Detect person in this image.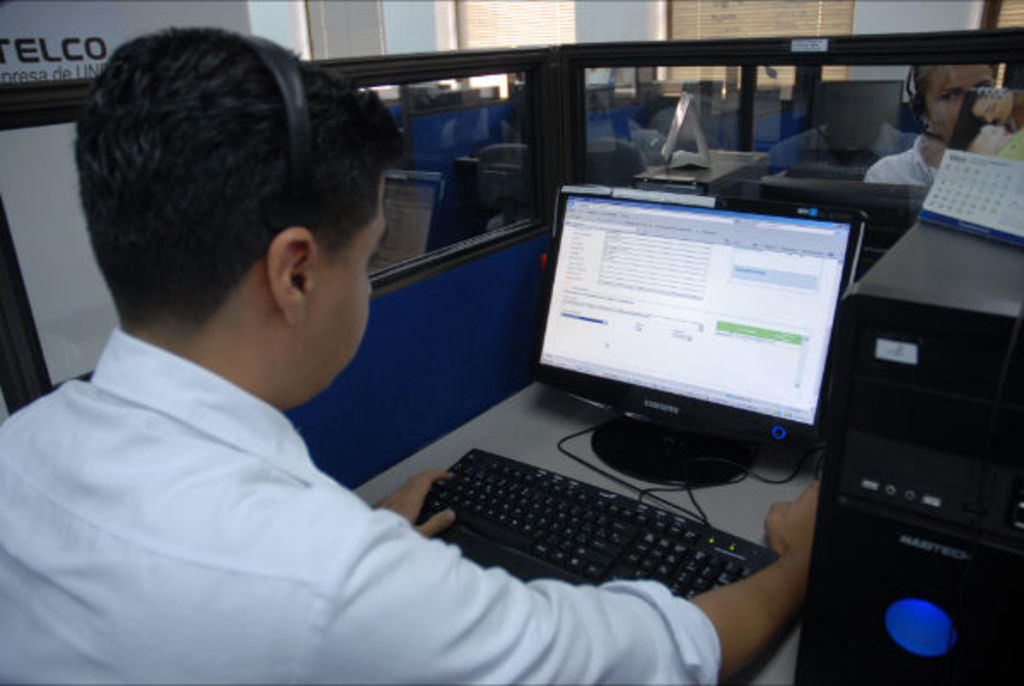
Detection: <region>857, 60, 1005, 189</region>.
